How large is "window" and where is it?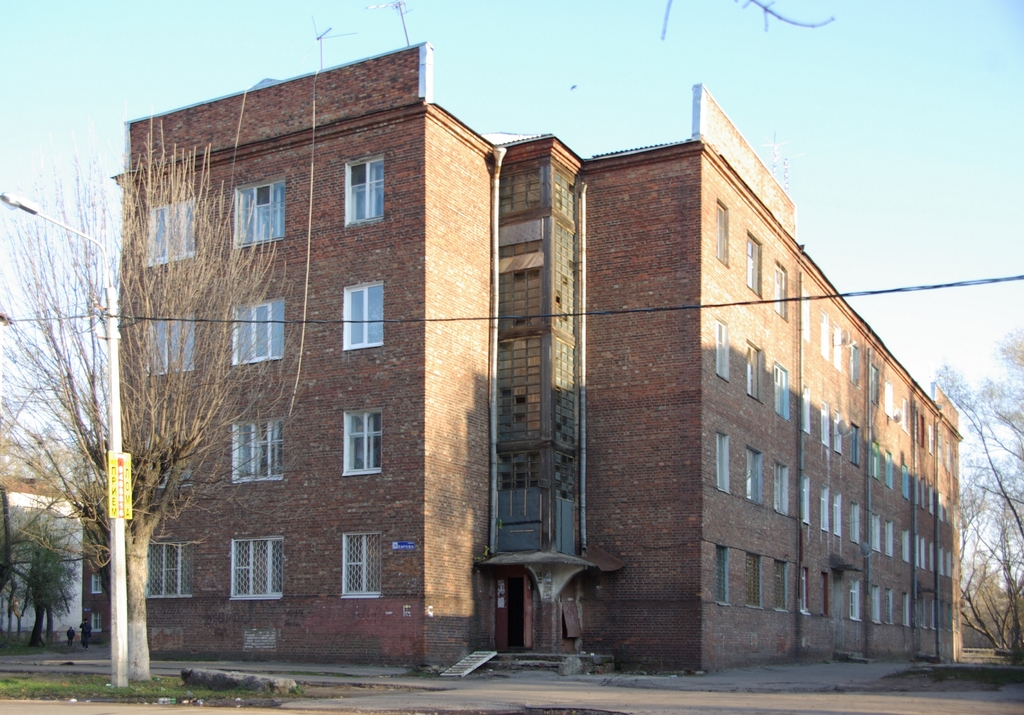
Bounding box: {"x1": 845, "y1": 419, "x2": 860, "y2": 464}.
